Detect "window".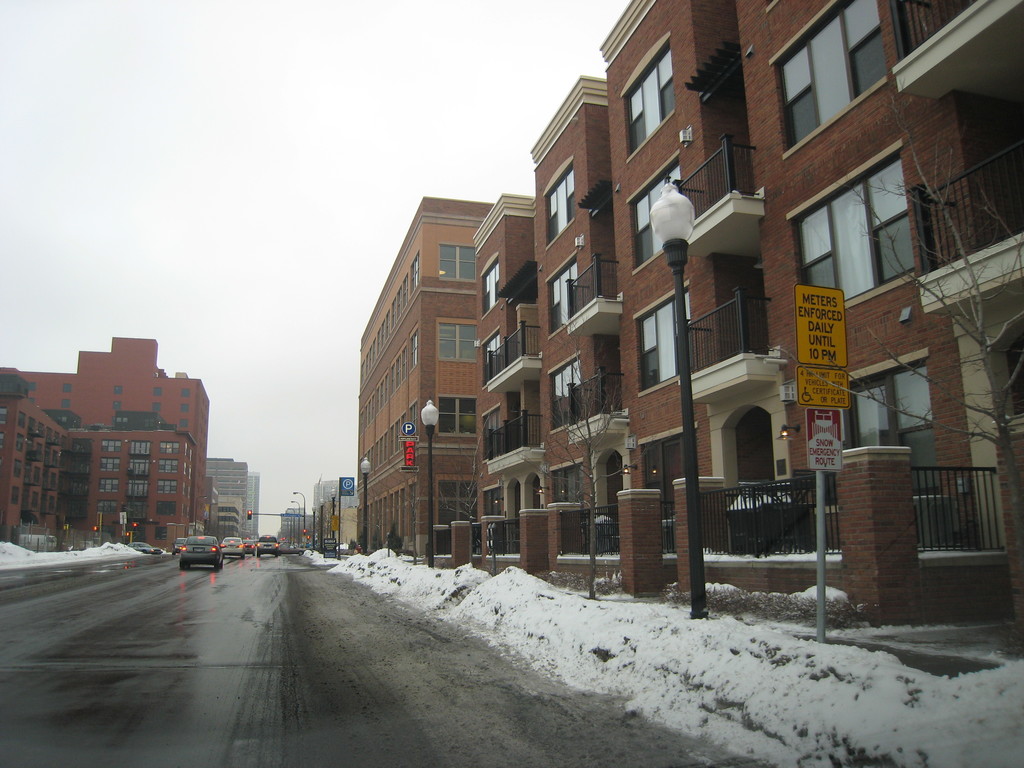
Detected at select_region(156, 502, 179, 516).
